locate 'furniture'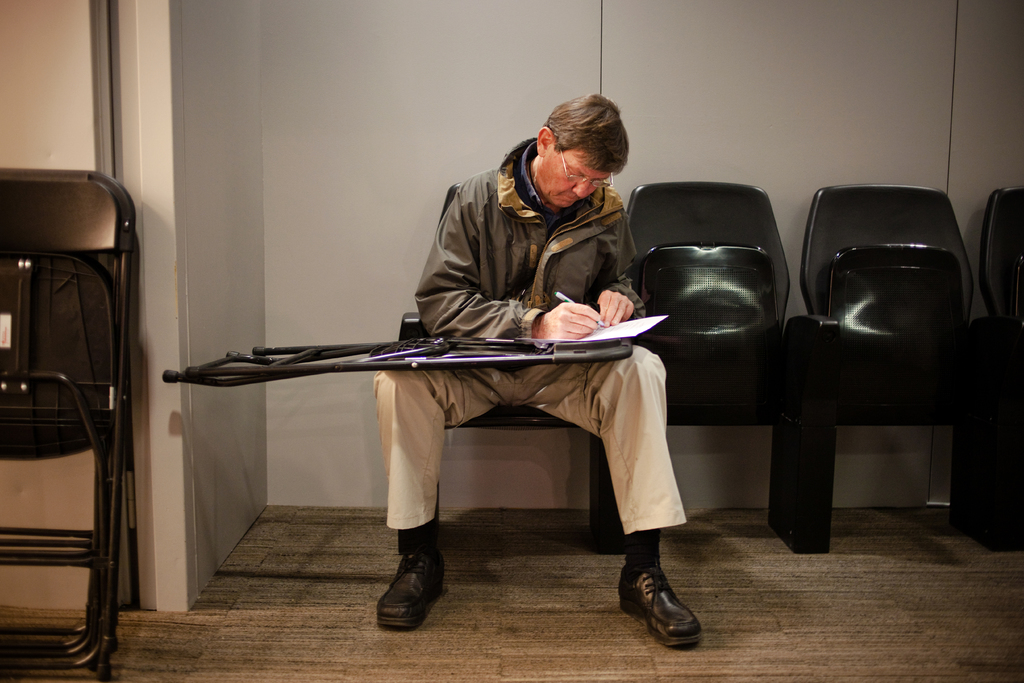
[394, 184, 1023, 557]
